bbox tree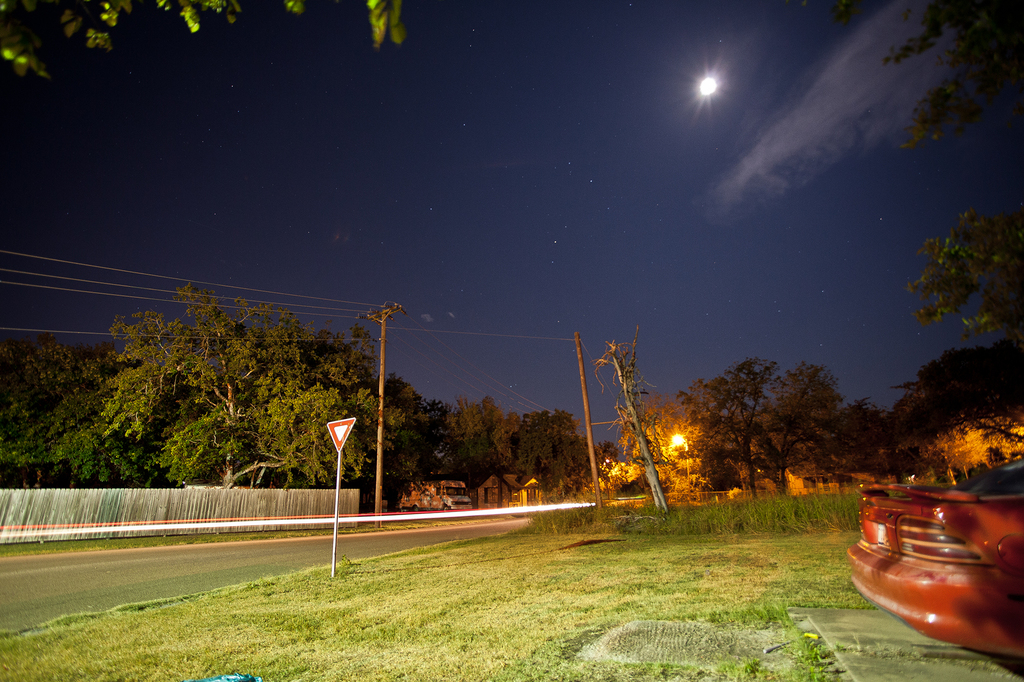
(x1=820, y1=0, x2=1023, y2=360)
